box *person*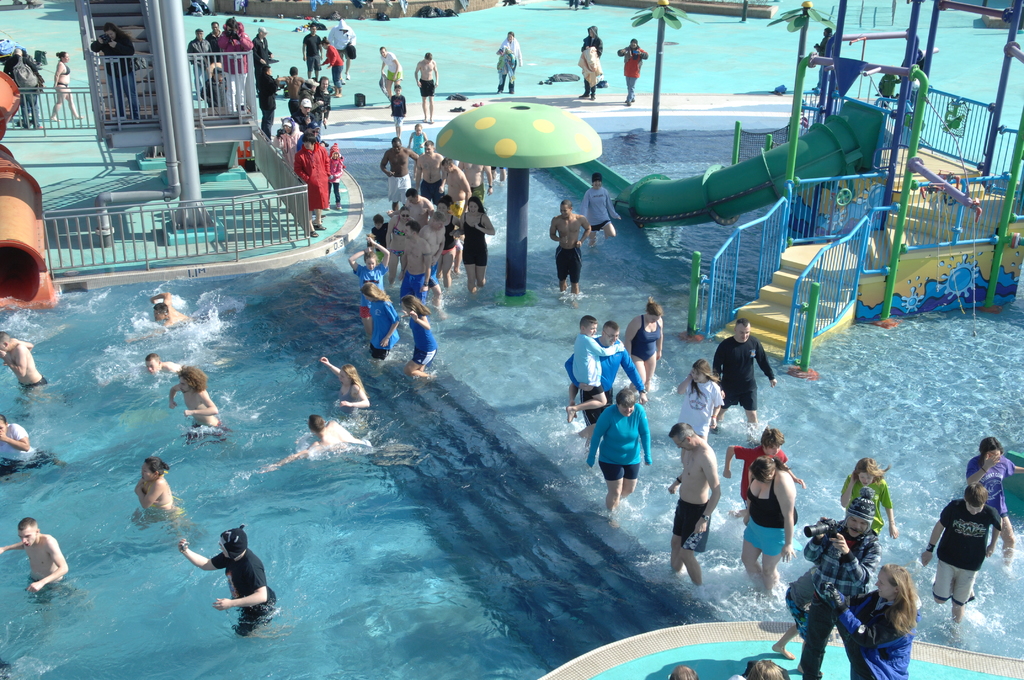
326,20,356,83
